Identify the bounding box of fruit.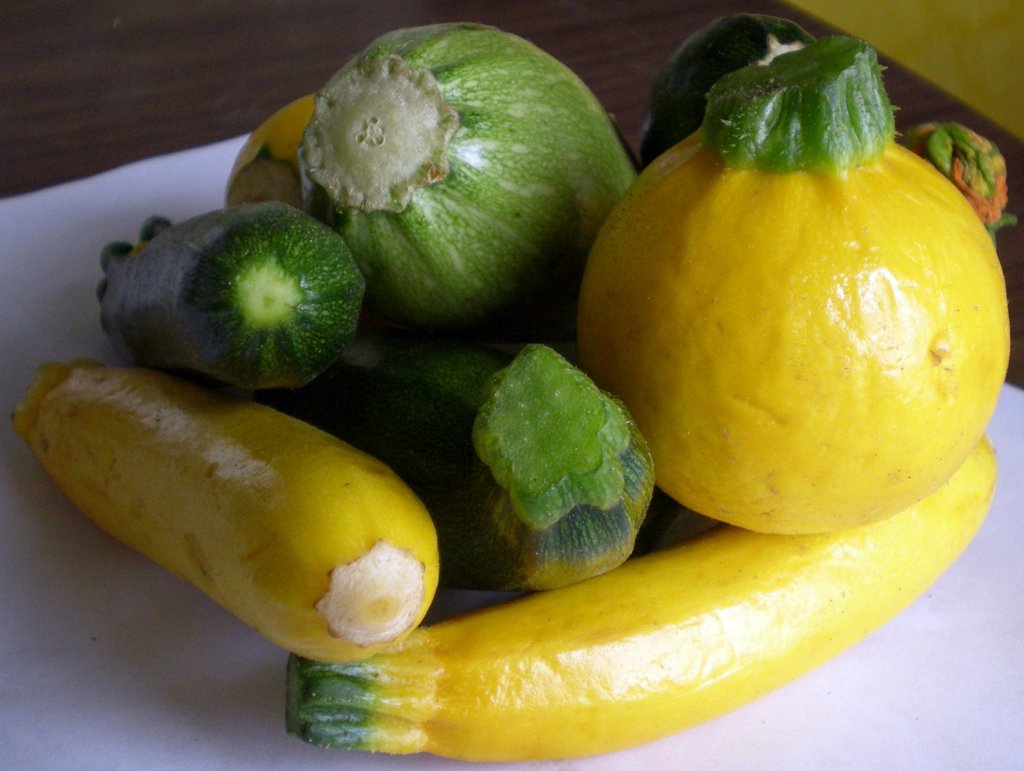
585 83 1009 525.
